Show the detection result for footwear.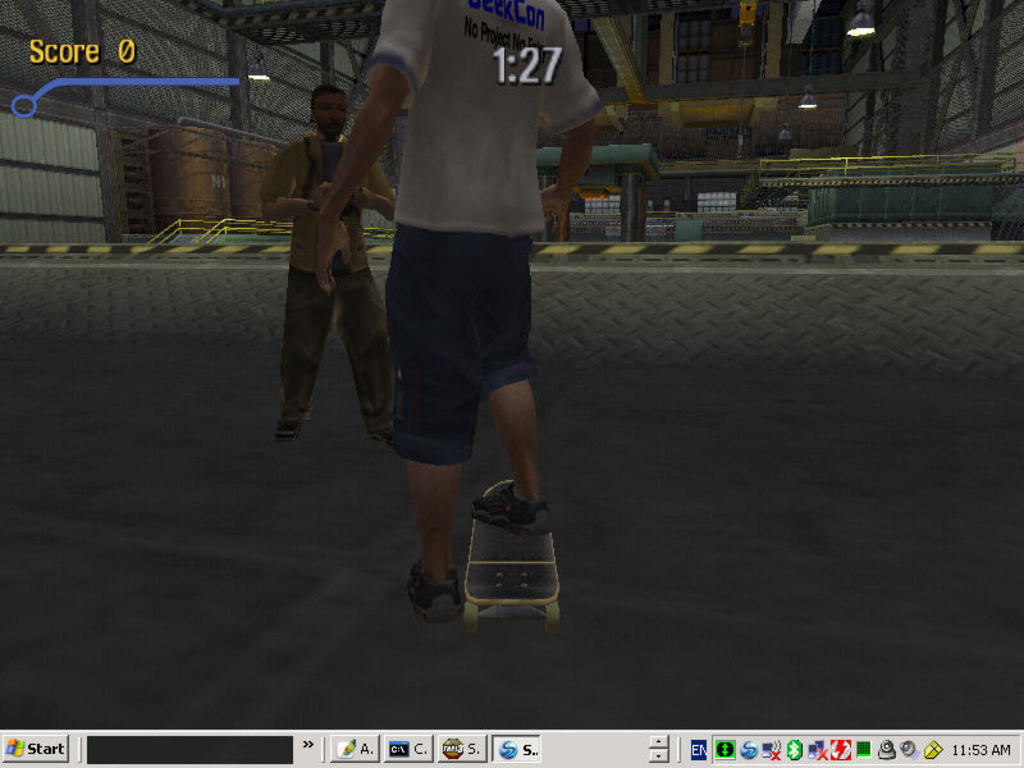
l=370, t=417, r=398, b=445.
